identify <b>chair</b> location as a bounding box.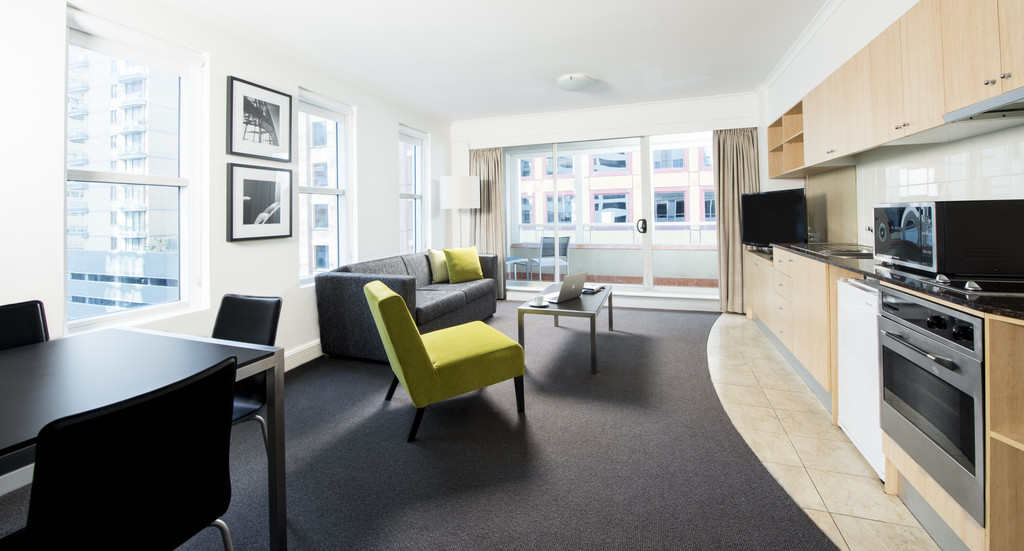
box=[337, 228, 536, 444].
